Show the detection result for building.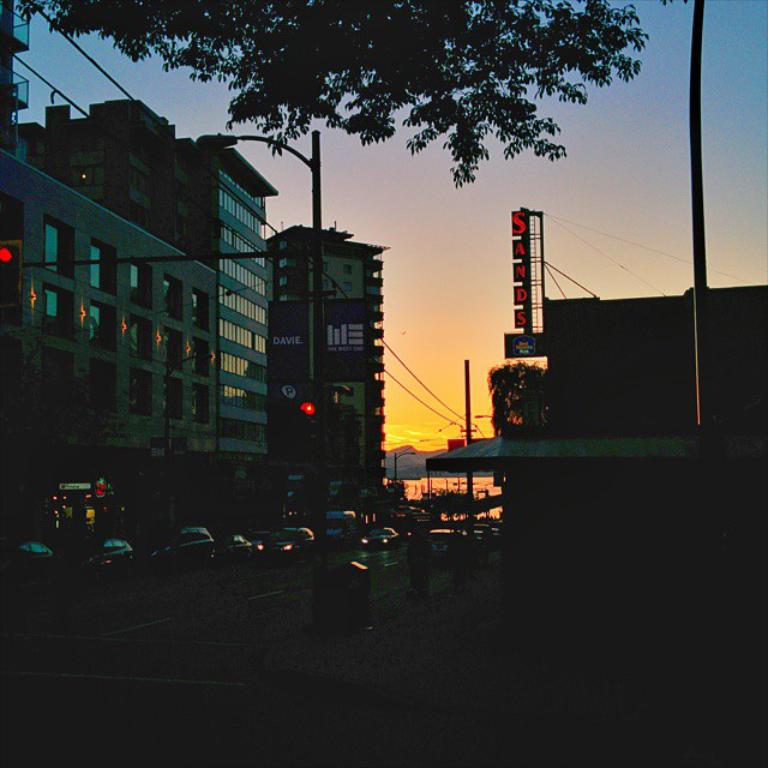
[0,144,221,545].
